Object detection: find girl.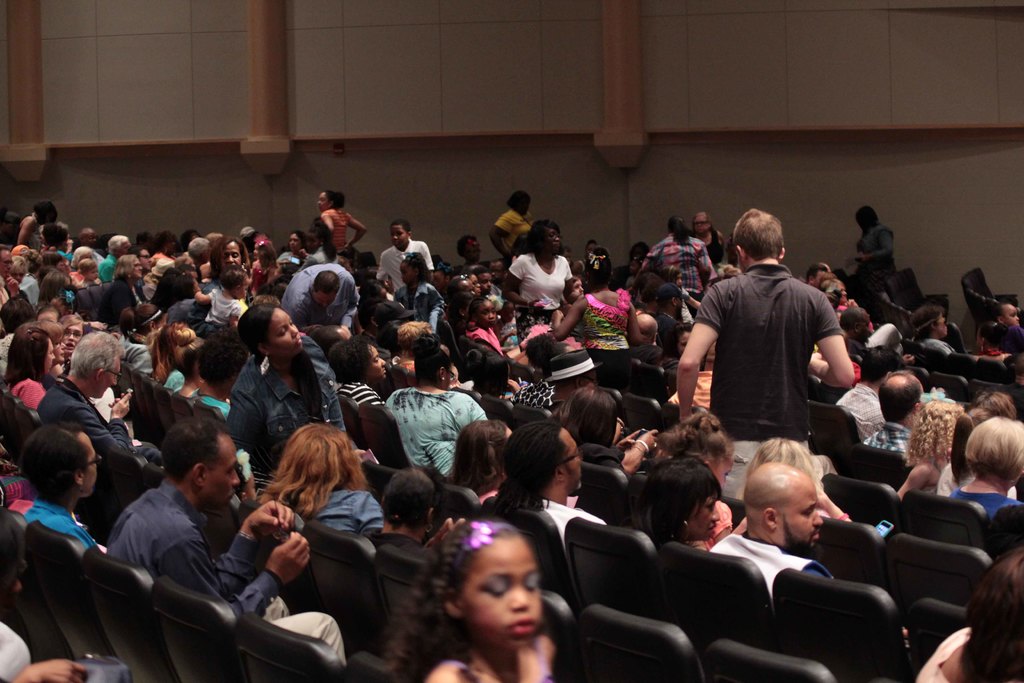
{"x1": 2, "y1": 323, "x2": 42, "y2": 408}.
